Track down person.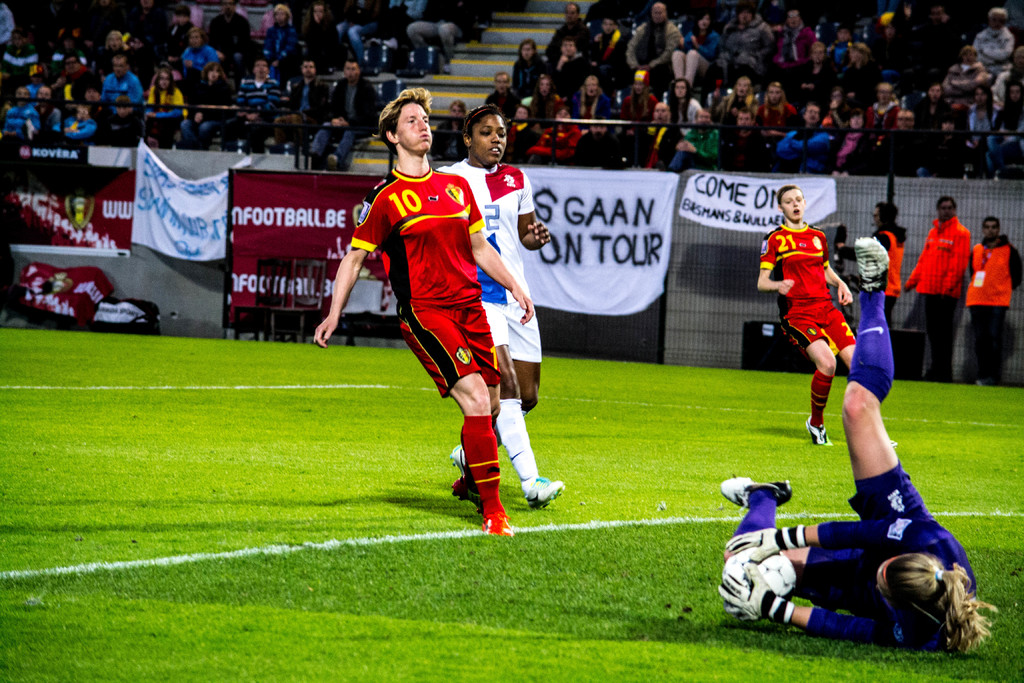
Tracked to {"left": 209, "top": 3, "right": 252, "bottom": 58}.
